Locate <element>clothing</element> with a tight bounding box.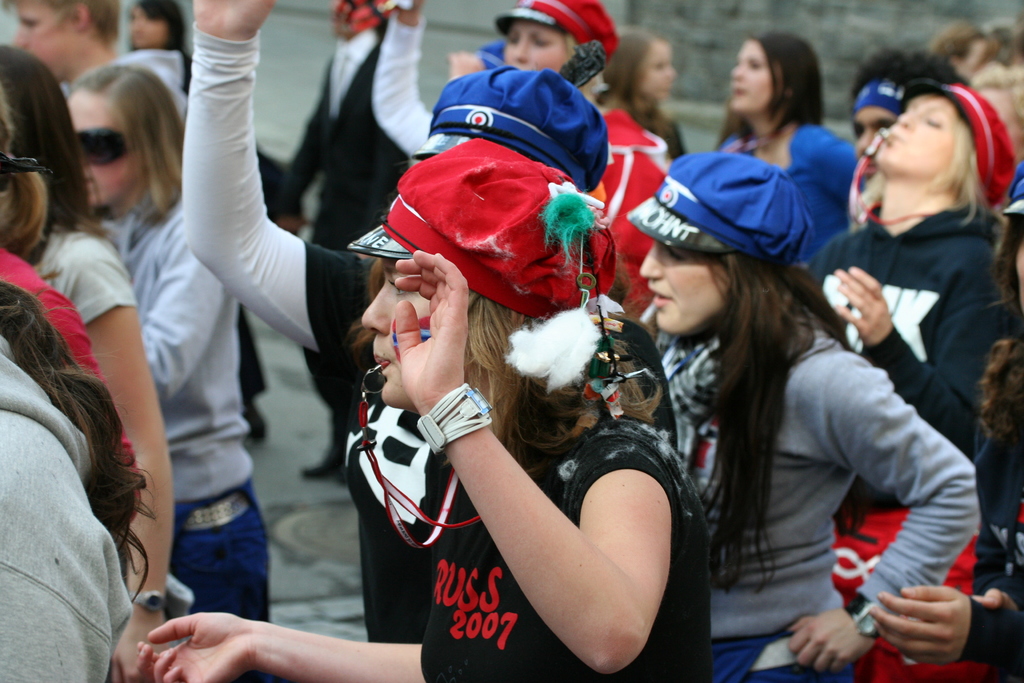
<bbox>186, 19, 711, 682</bbox>.
